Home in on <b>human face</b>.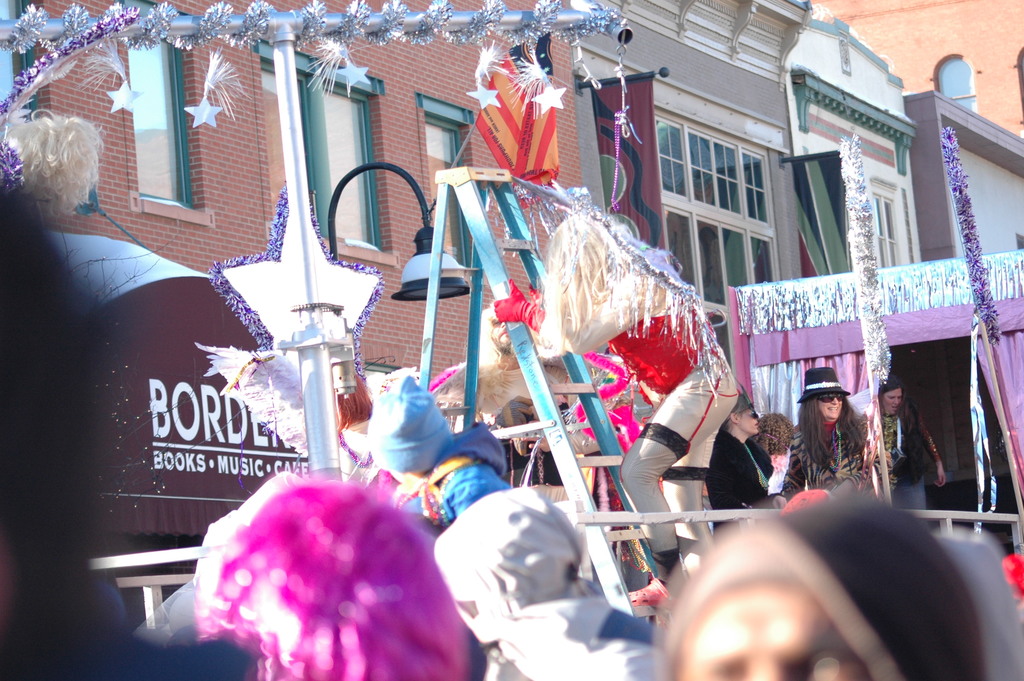
Homed in at <bbox>492, 318, 508, 341</bbox>.
